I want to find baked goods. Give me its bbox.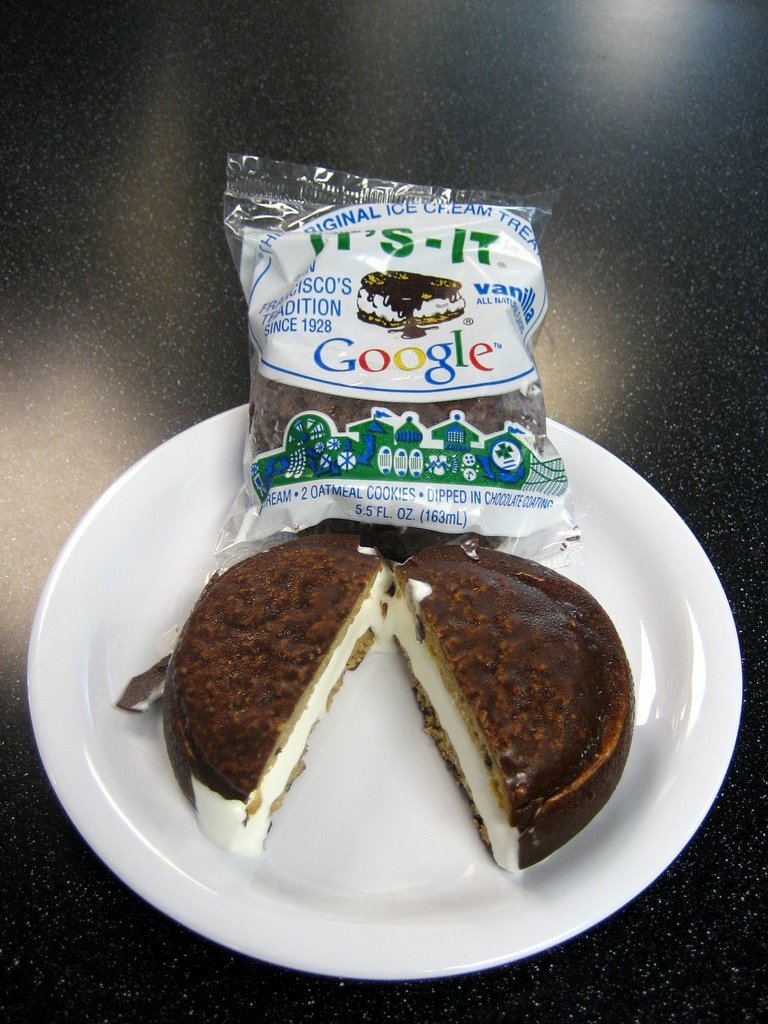
395:547:633:875.
